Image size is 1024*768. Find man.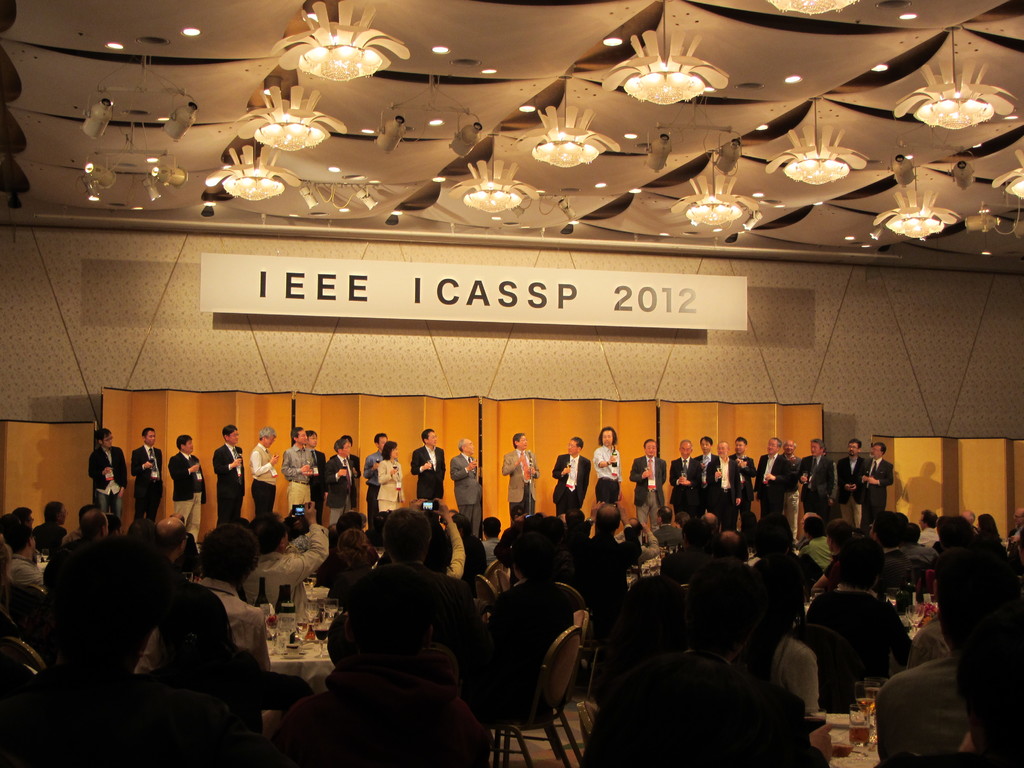
[330,434,364,515].
